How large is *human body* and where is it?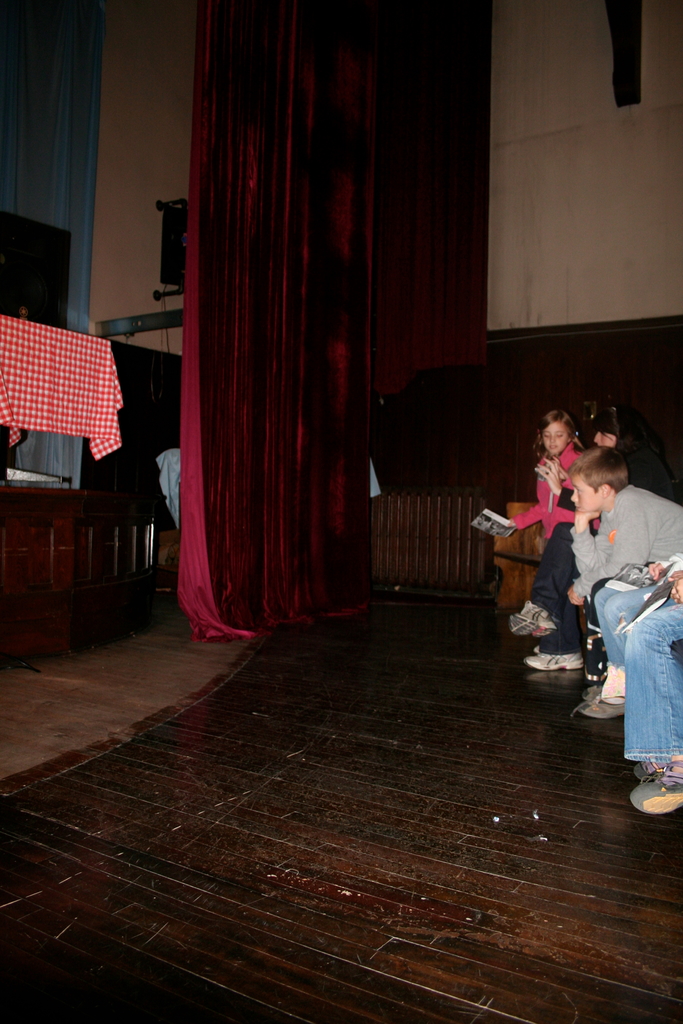
Bounding box: <box>506,406,588,639</box>.
